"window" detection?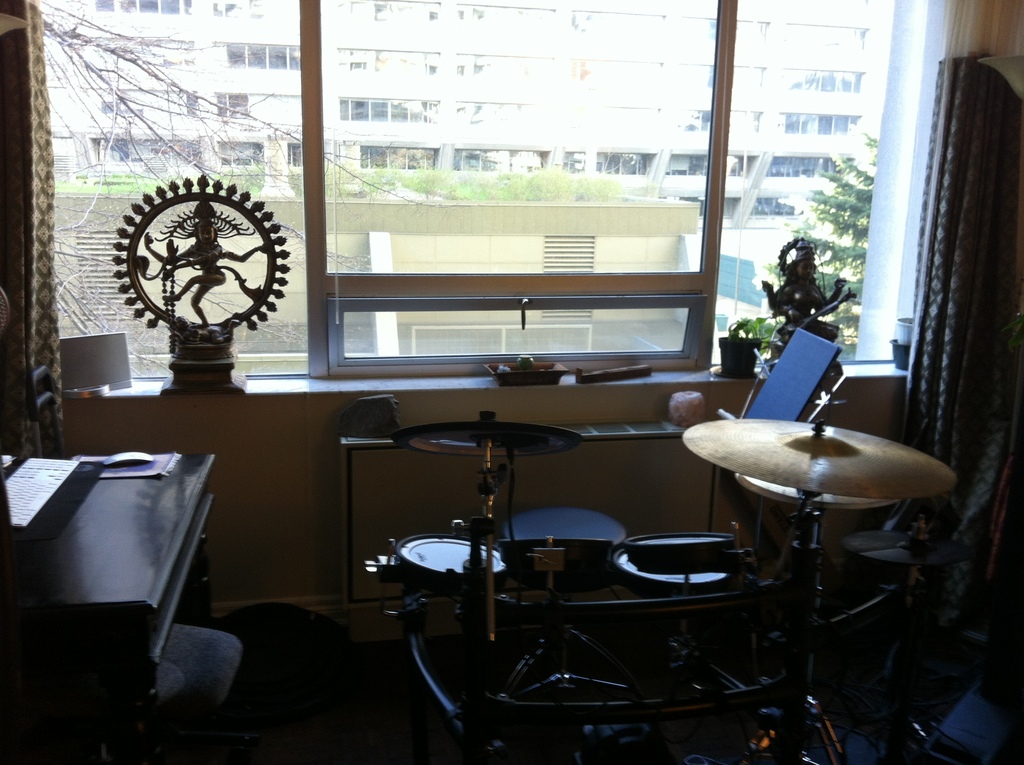
rect(283, 136, 304, 166)
